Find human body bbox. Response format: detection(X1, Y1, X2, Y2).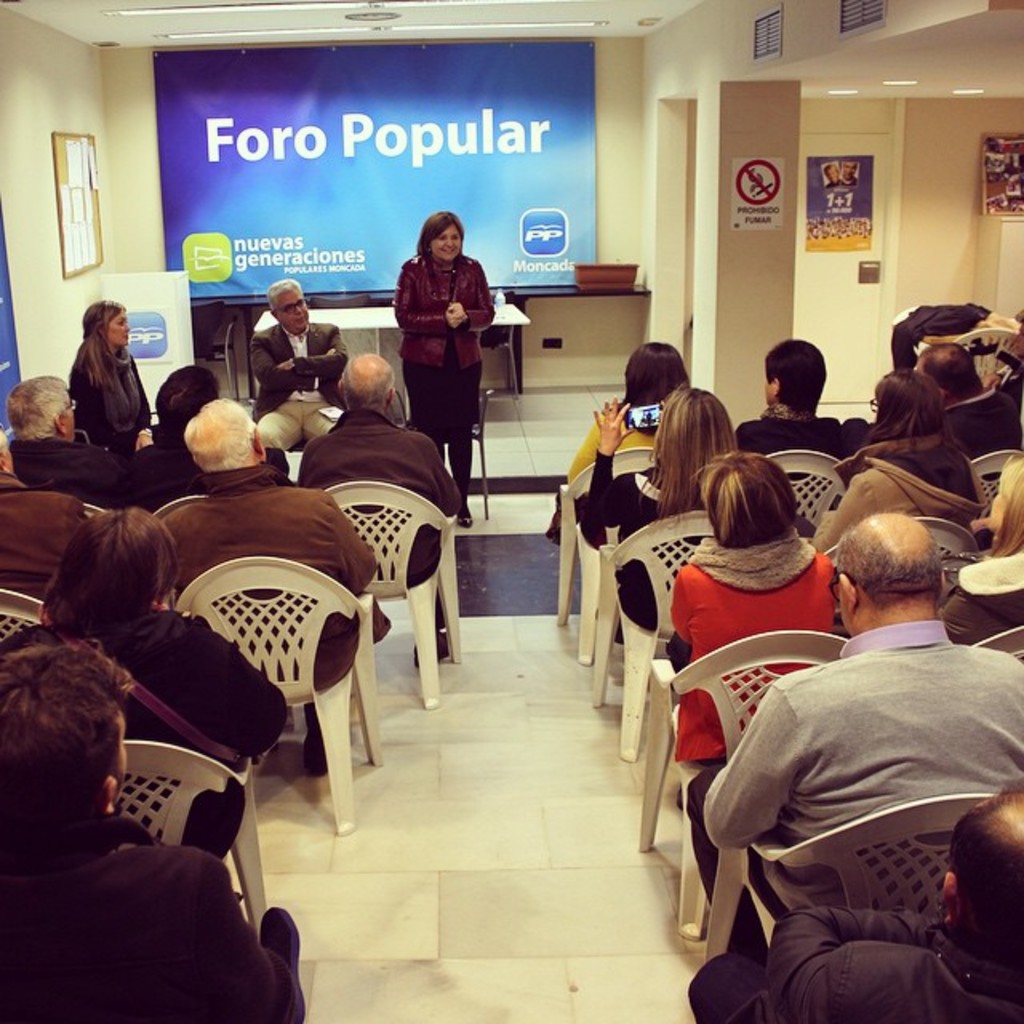
detection(245, 264, 363, 459).
